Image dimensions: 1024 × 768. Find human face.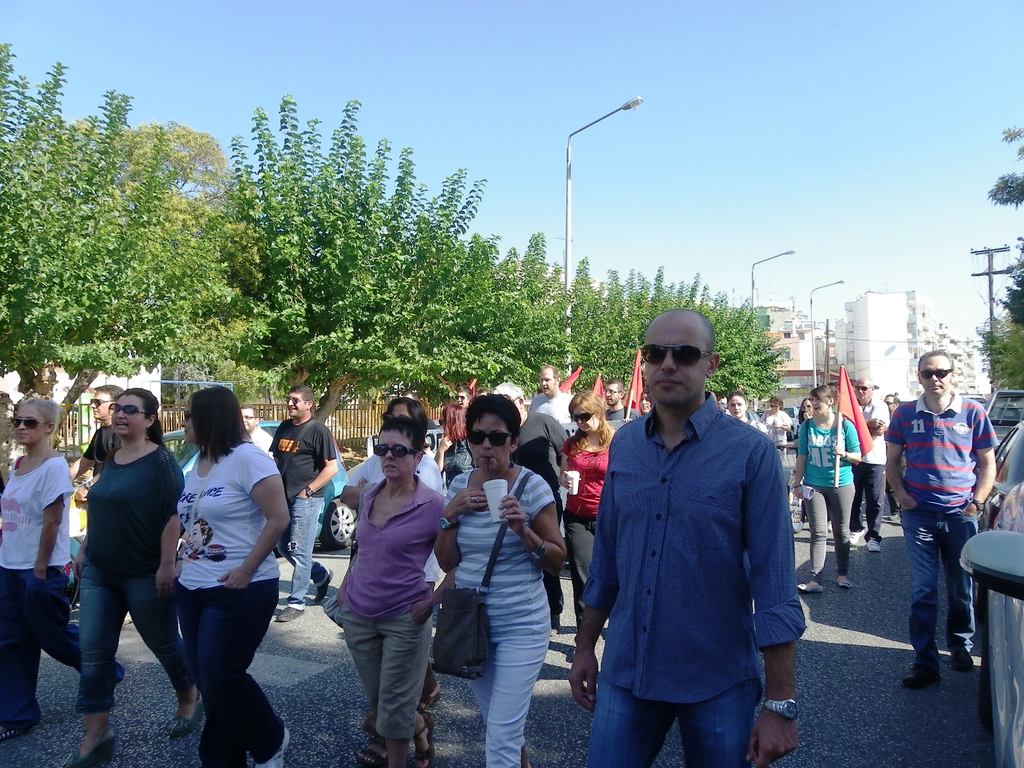
810:394:827:415.
